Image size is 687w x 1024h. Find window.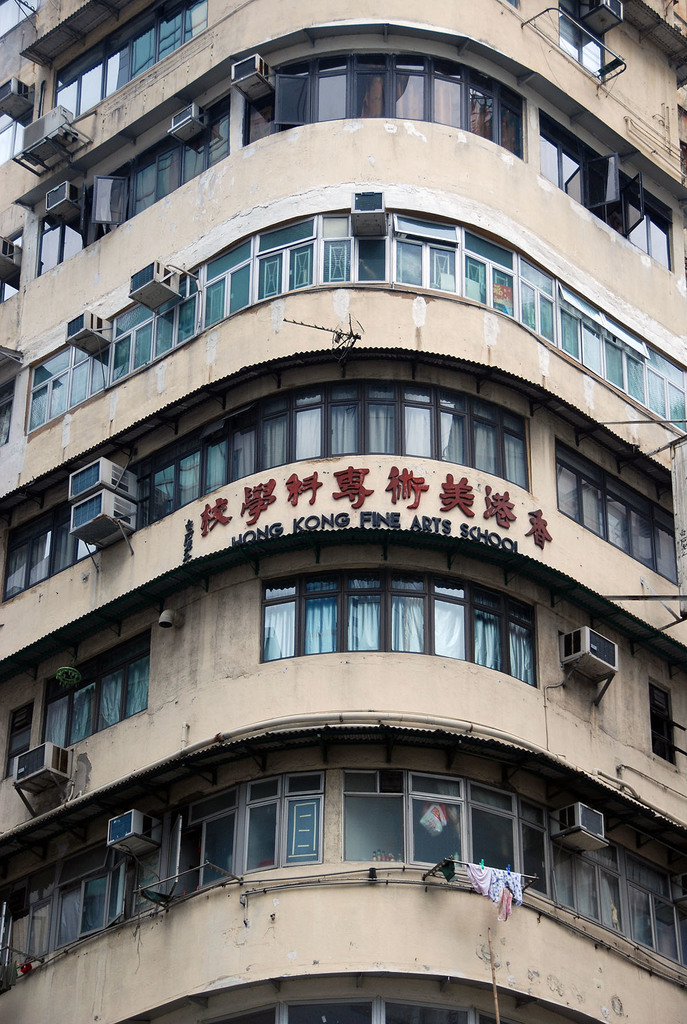
bbox(33, 84, 229, 278).
